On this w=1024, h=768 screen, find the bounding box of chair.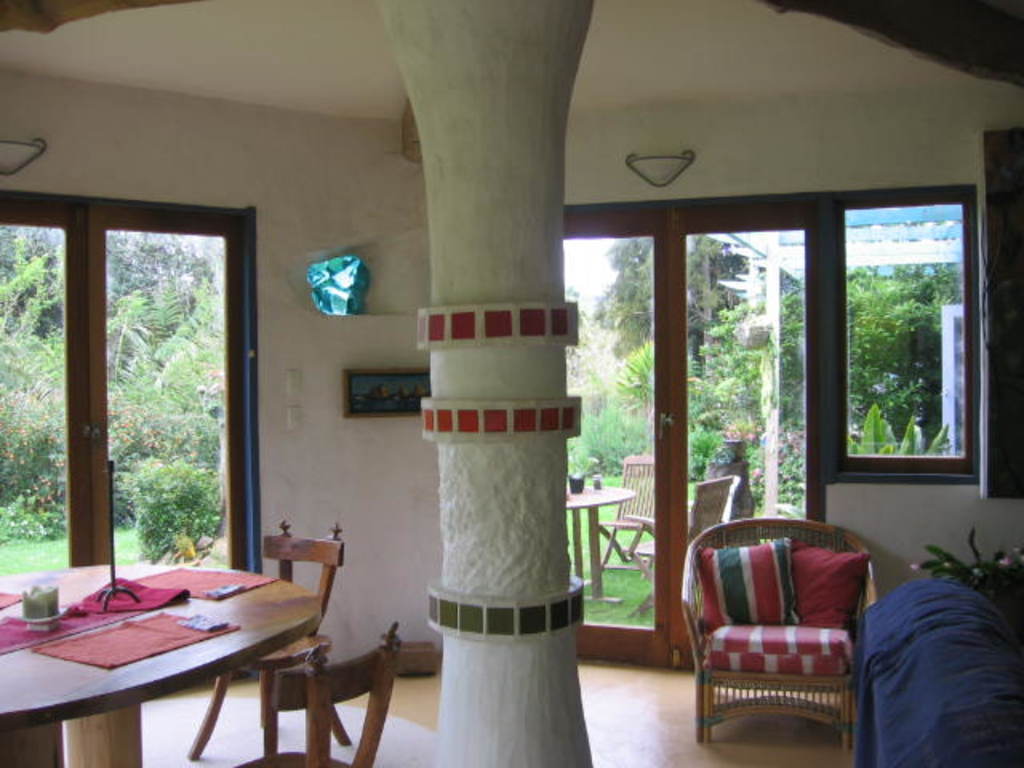
Bounding box: left=187, top=523, right=352, bottom=758.
